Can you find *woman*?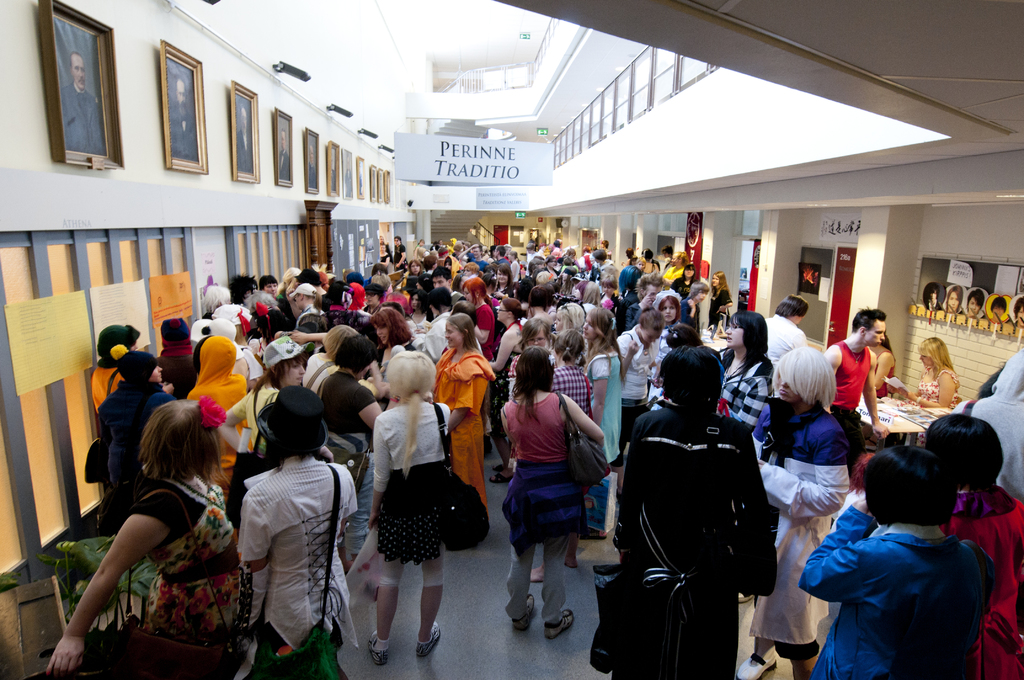
Yes, bounding box: l=652, t=293, r=681, b=366.
